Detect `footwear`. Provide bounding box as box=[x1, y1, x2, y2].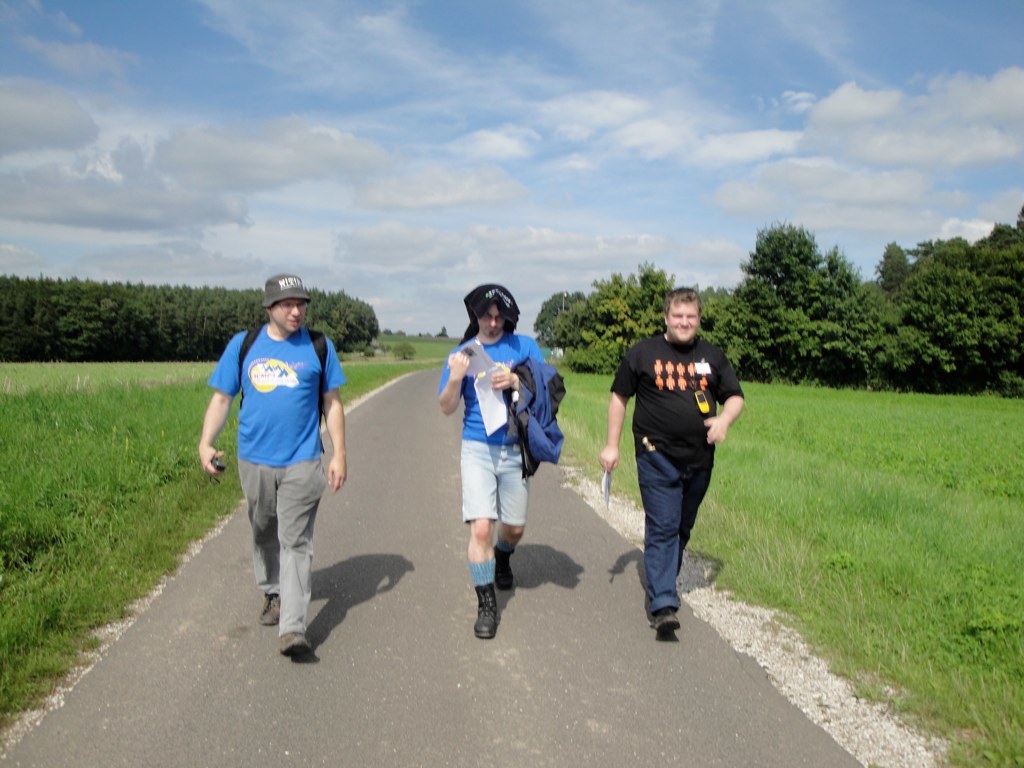
box=[497, 554, 515, 592].
